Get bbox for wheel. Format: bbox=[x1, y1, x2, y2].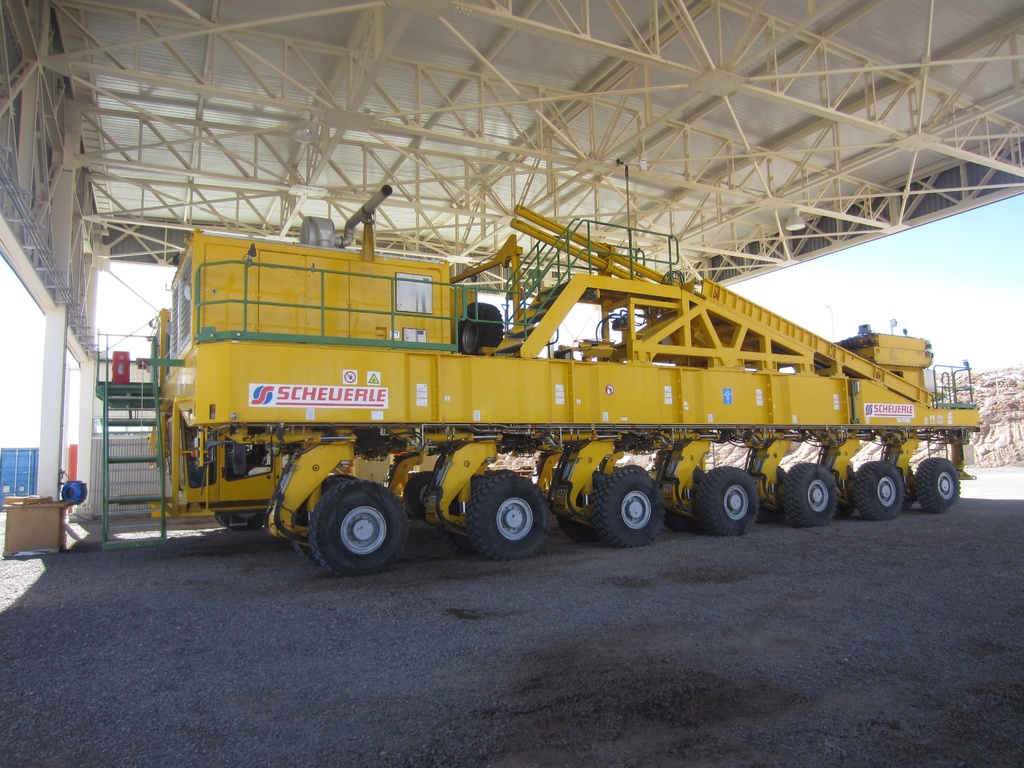
bbox=[456, 300, 504, 355].
